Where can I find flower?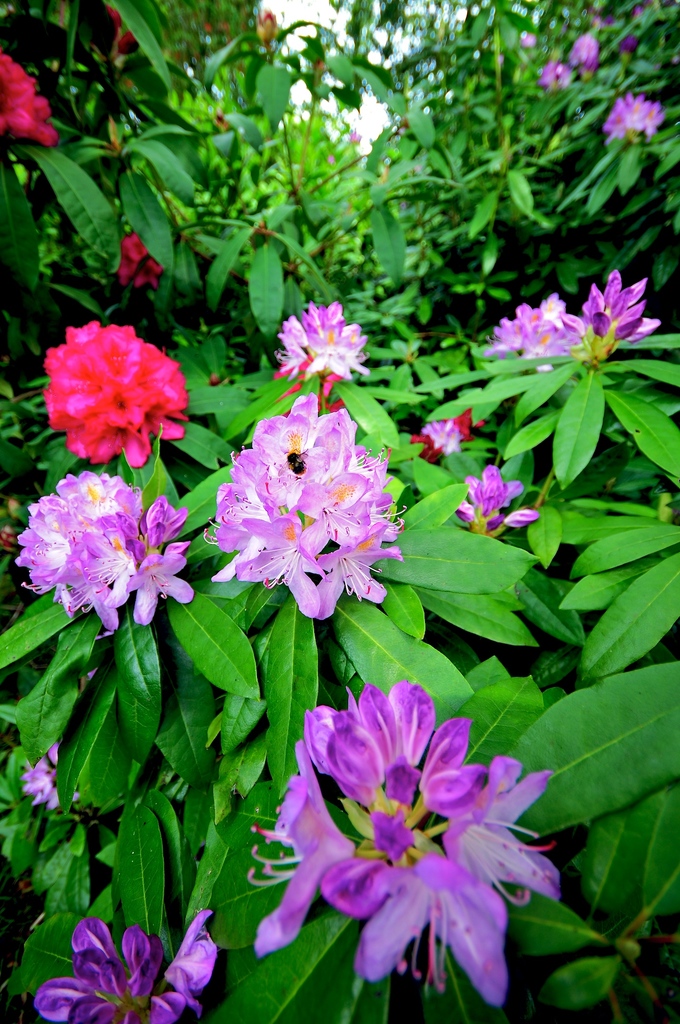
You can find it at BBox(264, 685, 555, 1008).
